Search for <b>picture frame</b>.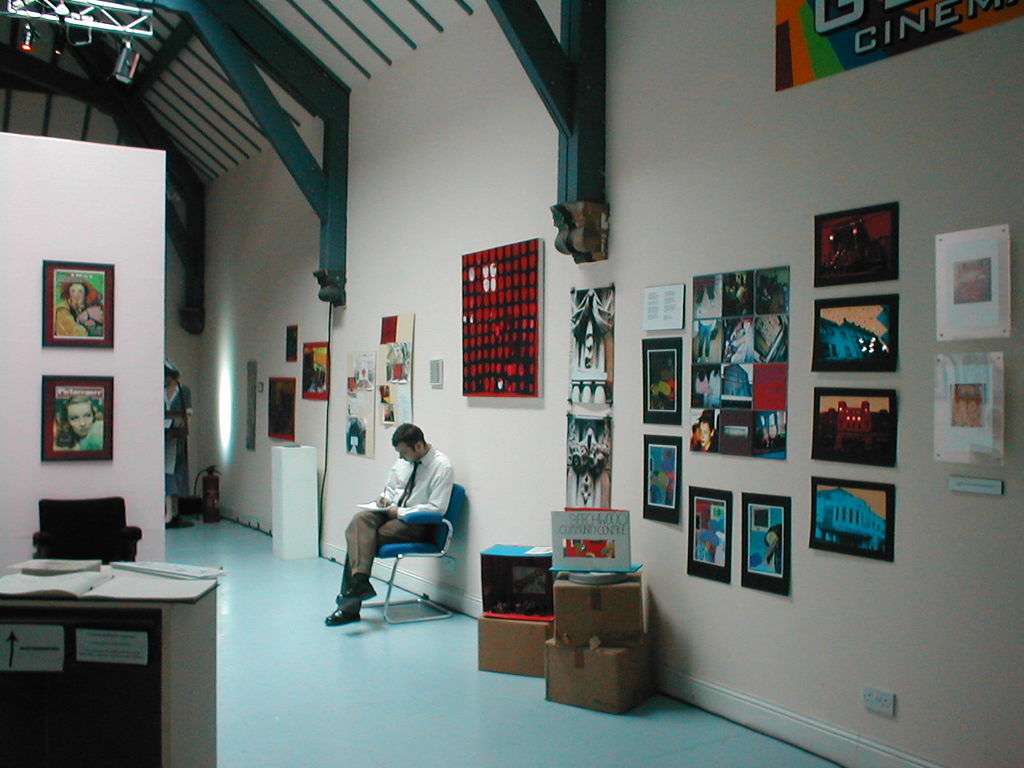
Found at crop(938, 226, 1010, 342).
